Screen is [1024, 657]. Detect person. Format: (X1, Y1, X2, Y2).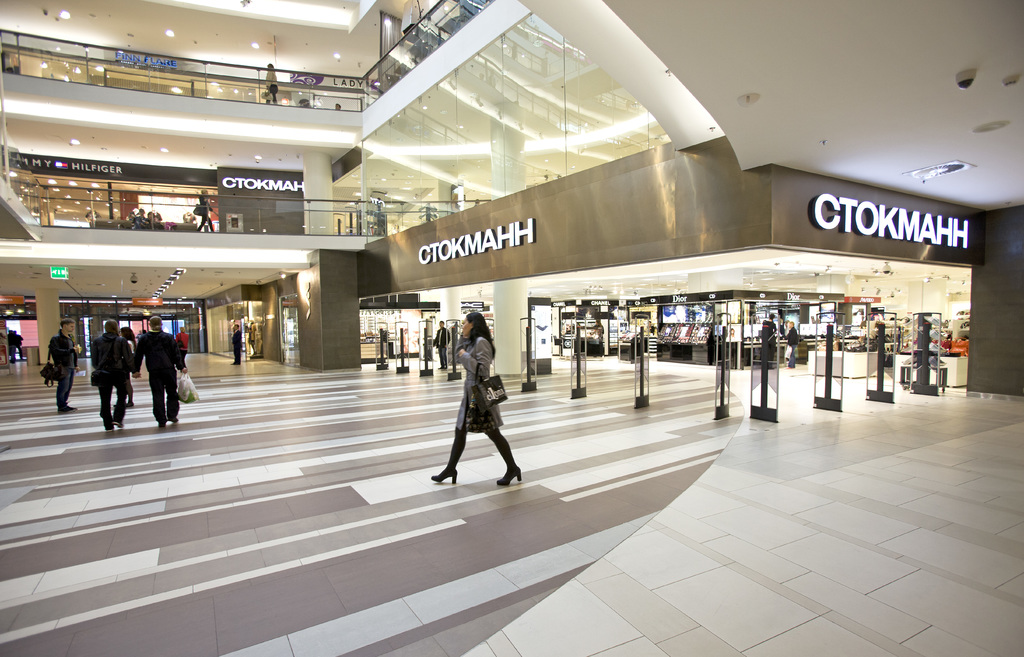
(132, 314, 190, 434).
